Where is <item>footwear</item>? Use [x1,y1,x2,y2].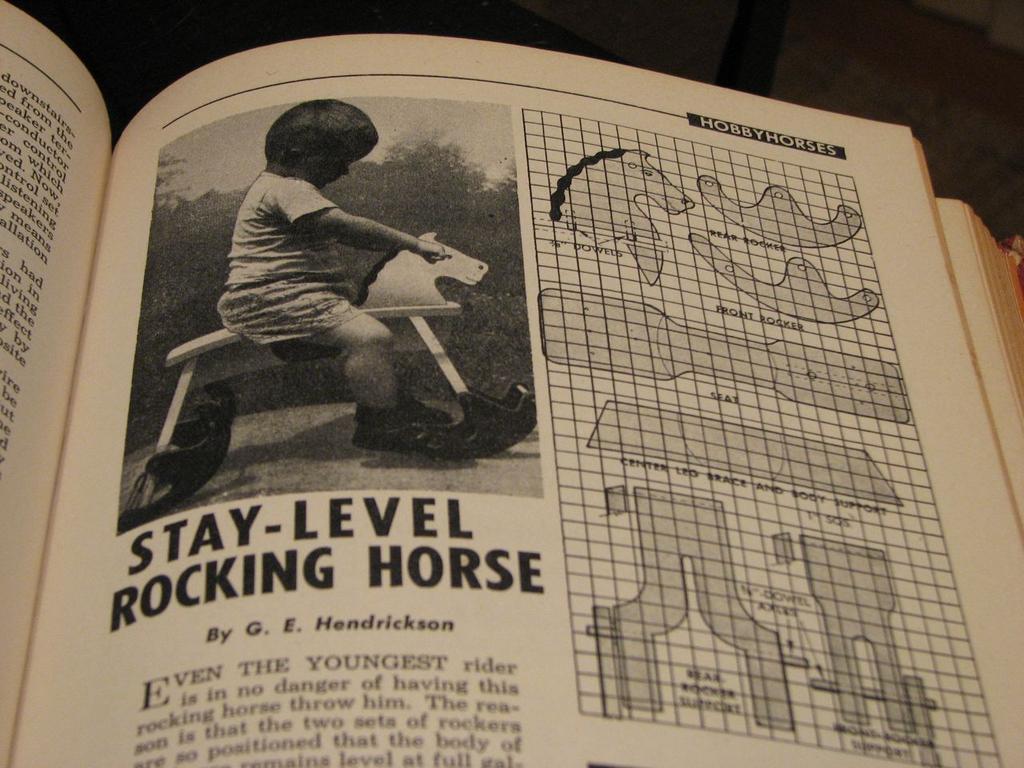
[404,397,456,419].
